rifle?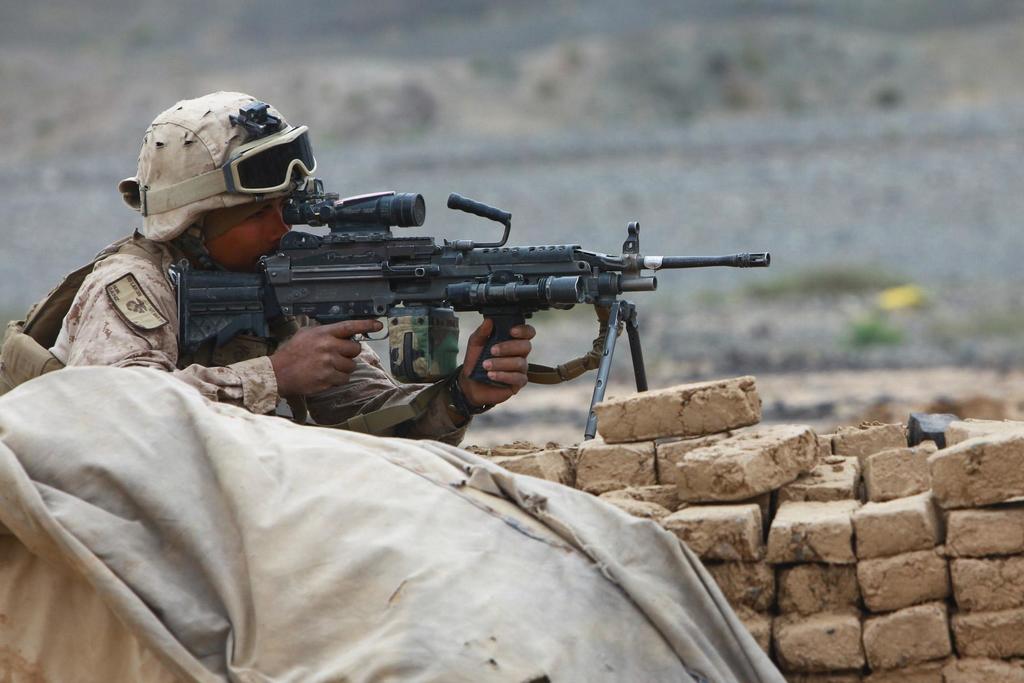
left=174, top=190, right=771, bottom=440
